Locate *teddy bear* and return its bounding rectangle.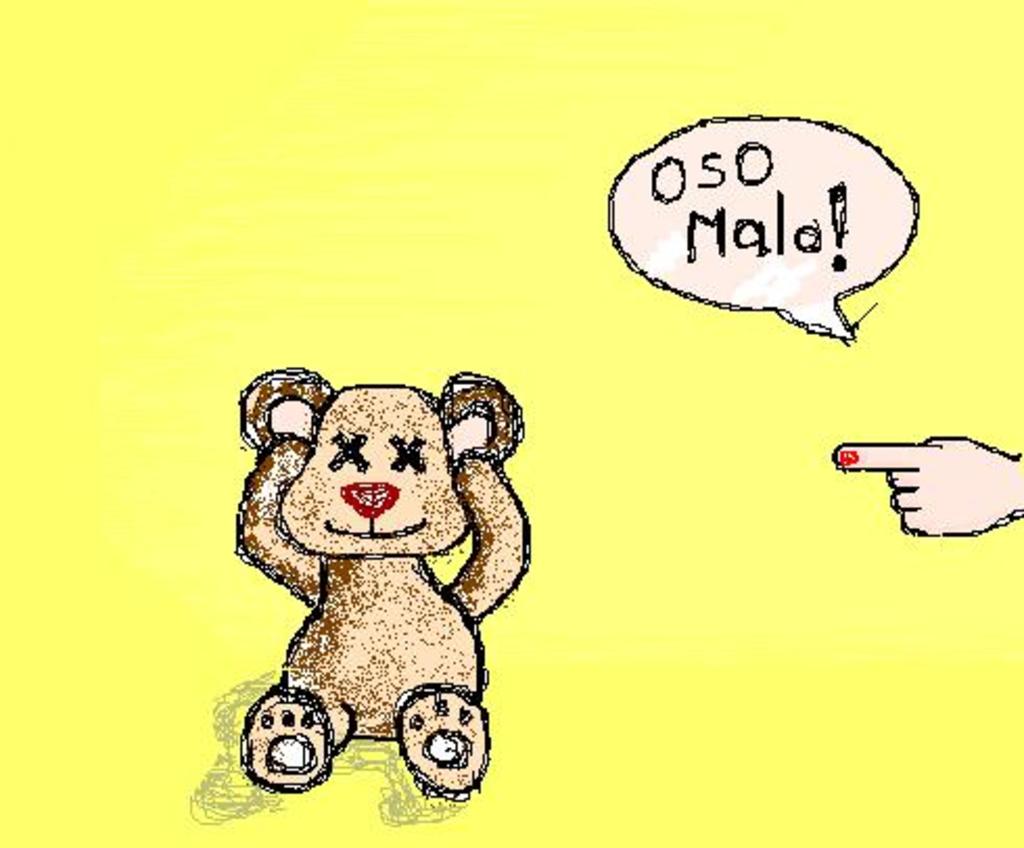
rect(228, 366, 533, 829).
